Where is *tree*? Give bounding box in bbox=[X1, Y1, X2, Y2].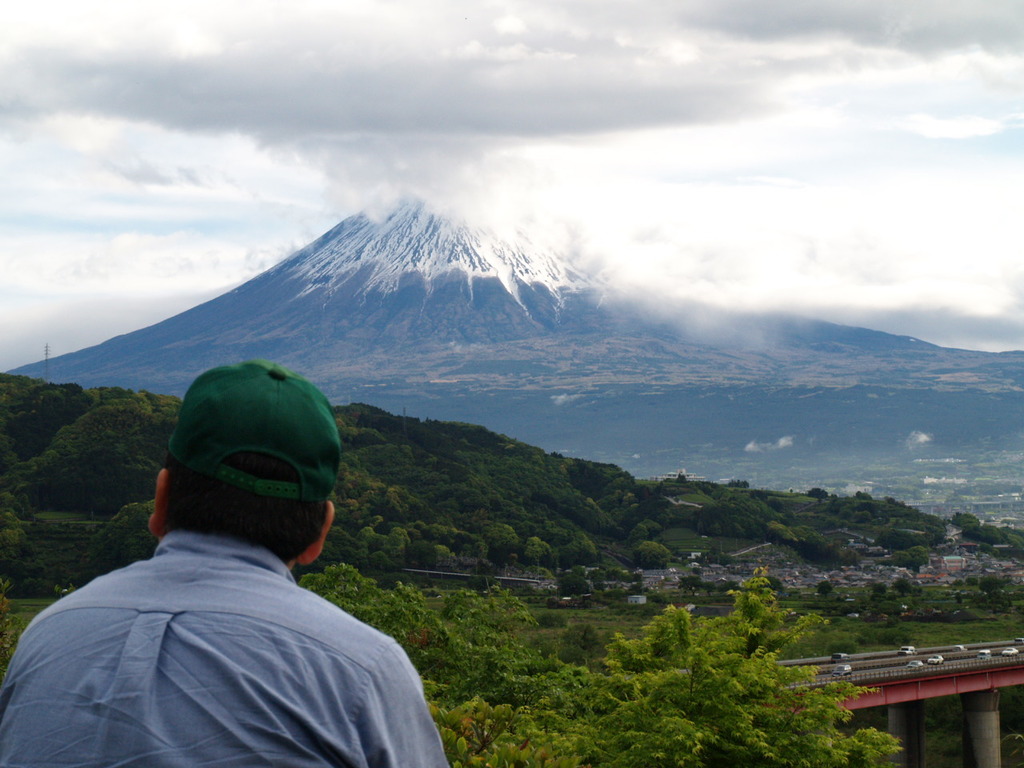
bbox=[323, 523, 350, 564].
